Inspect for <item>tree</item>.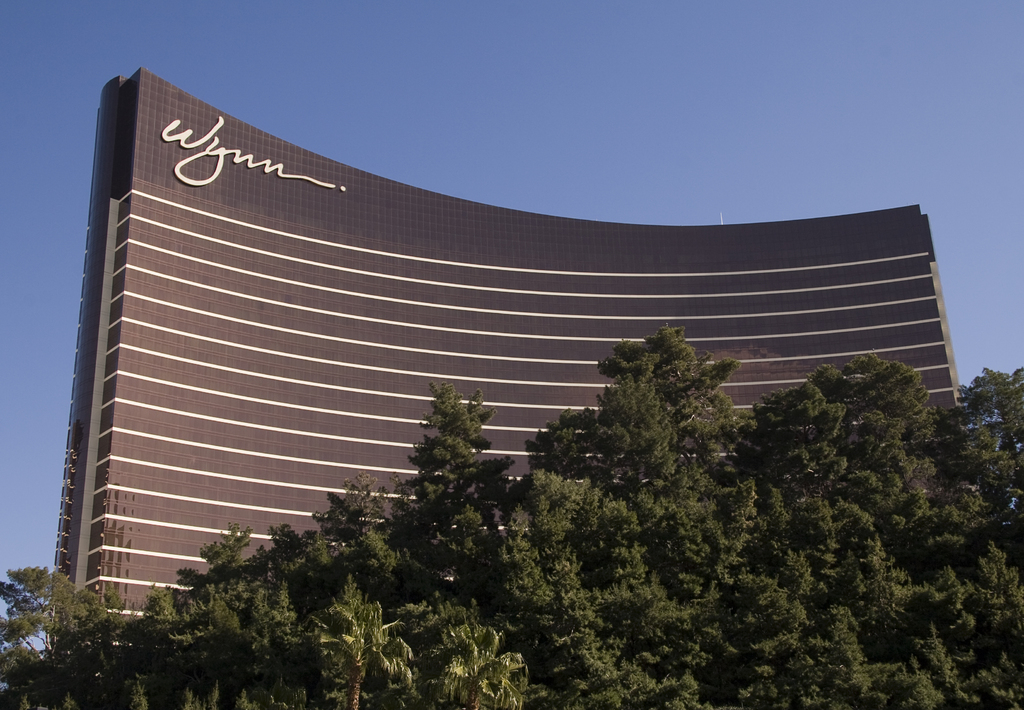
Inspection: {"x1": 305, "y1": 505, "x2": 385, "y2": 583}.
